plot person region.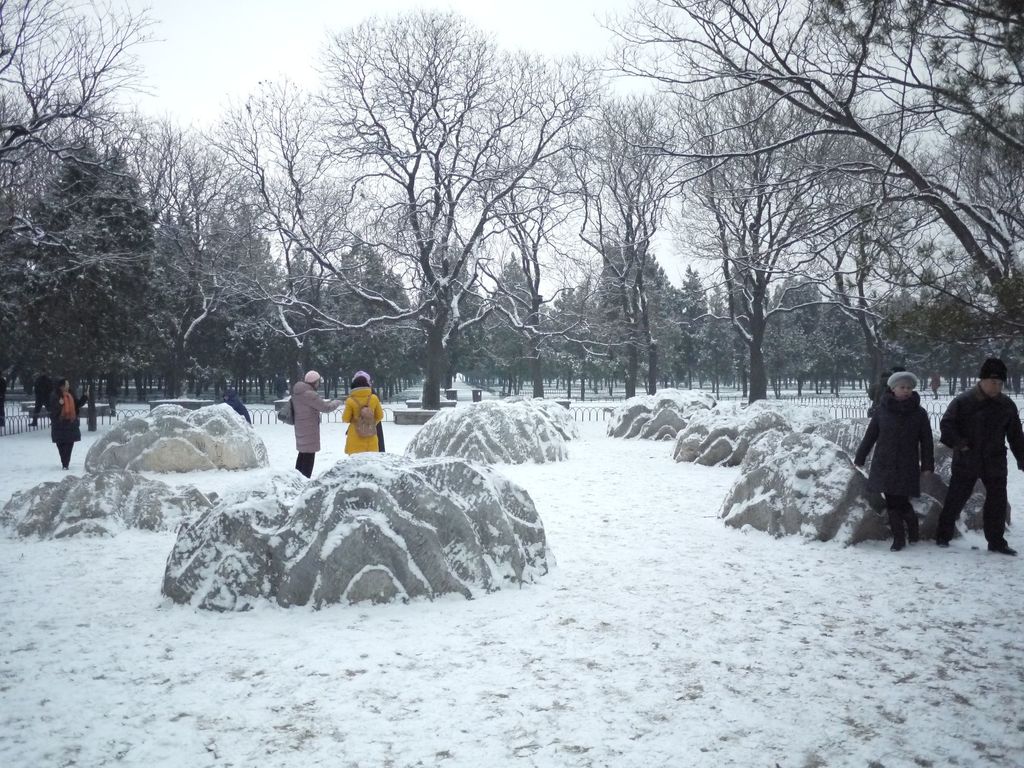
Plotted at crop(865, 375, 884, 420).
